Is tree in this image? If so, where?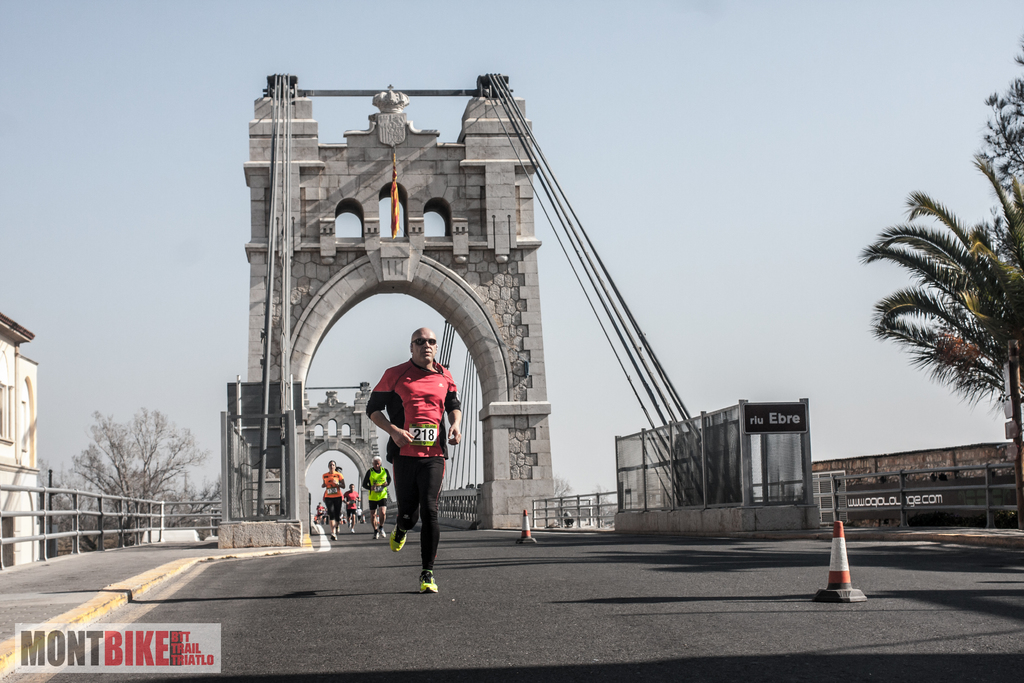
Yes, at 858/138/1017/479.
